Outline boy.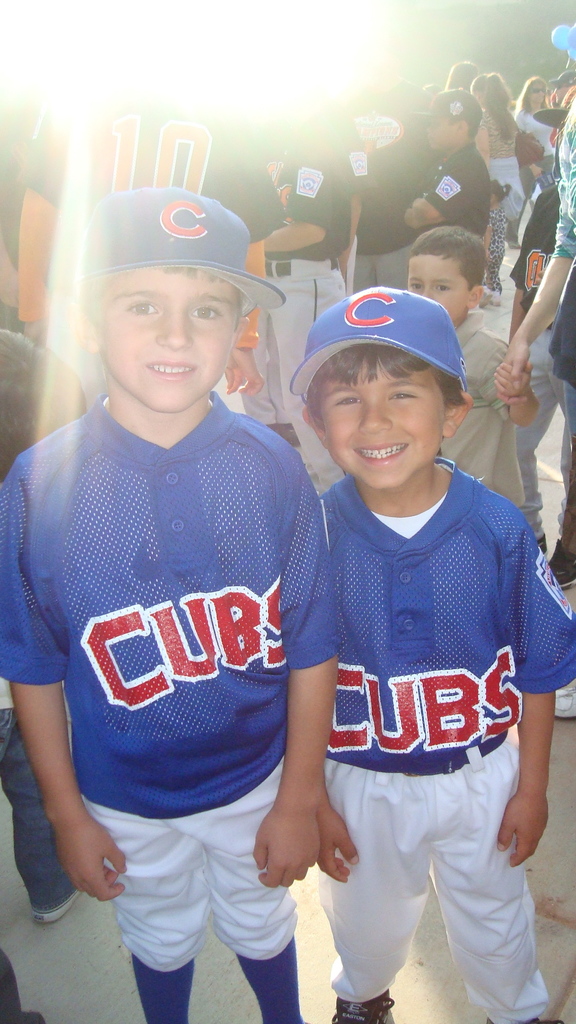
Outline: (left=0, top=185, right=342, bottom=1023).
